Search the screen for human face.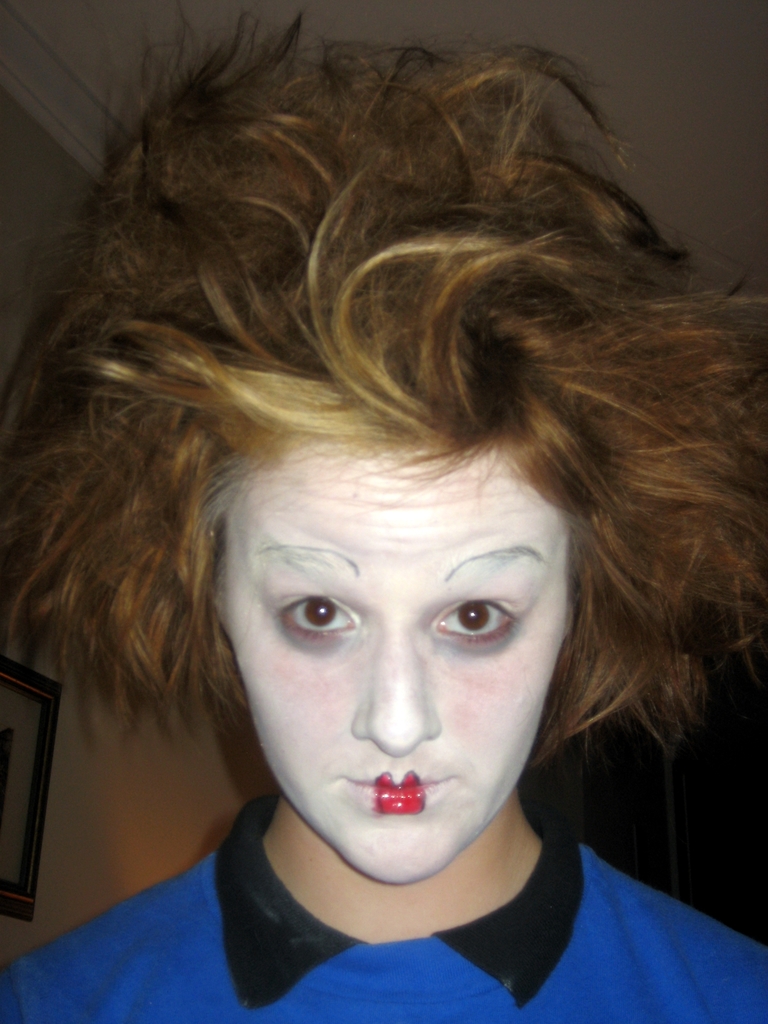
Found at [left=224, top=438, right=579, bottom=884].
